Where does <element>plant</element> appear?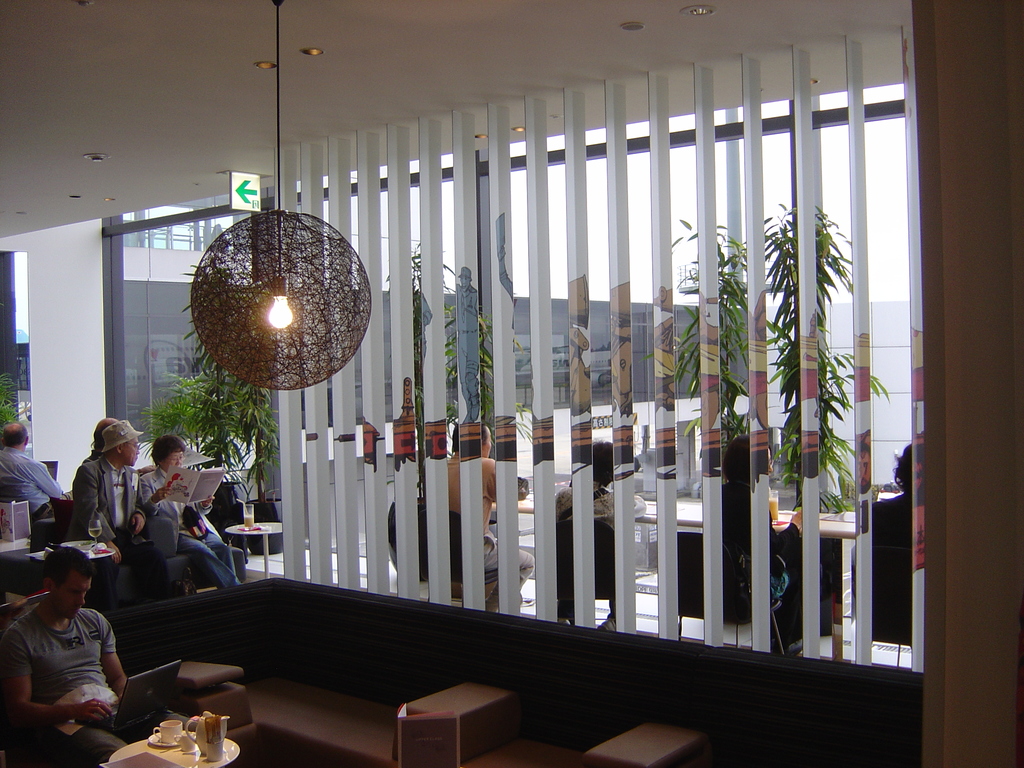
Appears at box=[145, 371, 262, 483].
